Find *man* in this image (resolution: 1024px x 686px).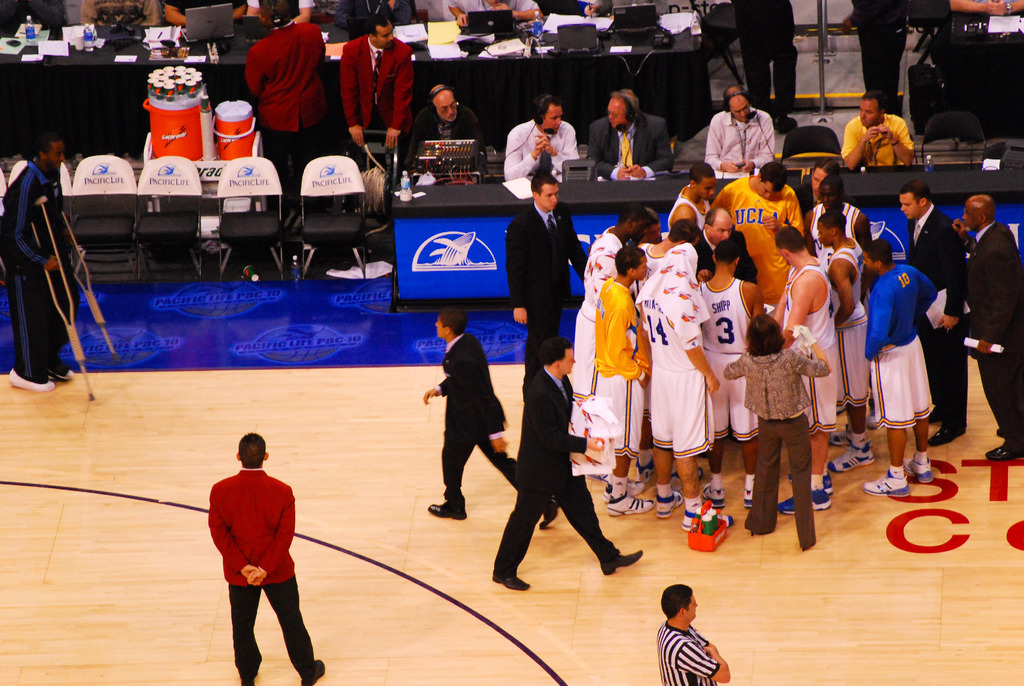
bbox=(803, 169, 882, 300).
